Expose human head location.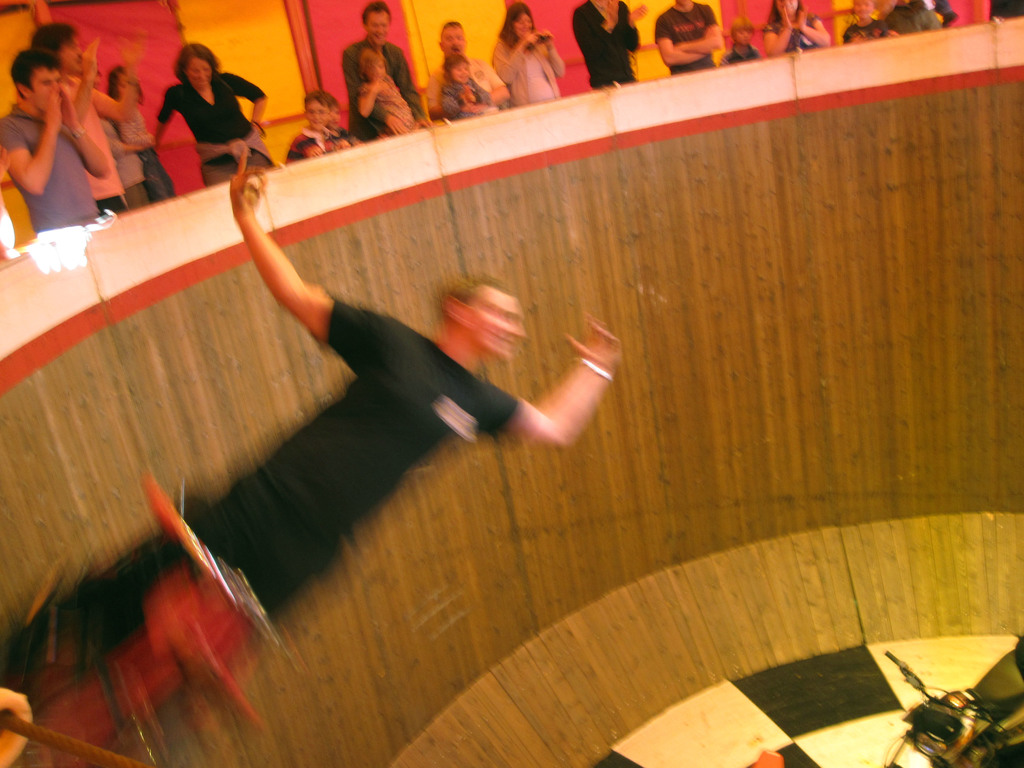
Exposed at <region>303, 87, 332, 129</region>.
